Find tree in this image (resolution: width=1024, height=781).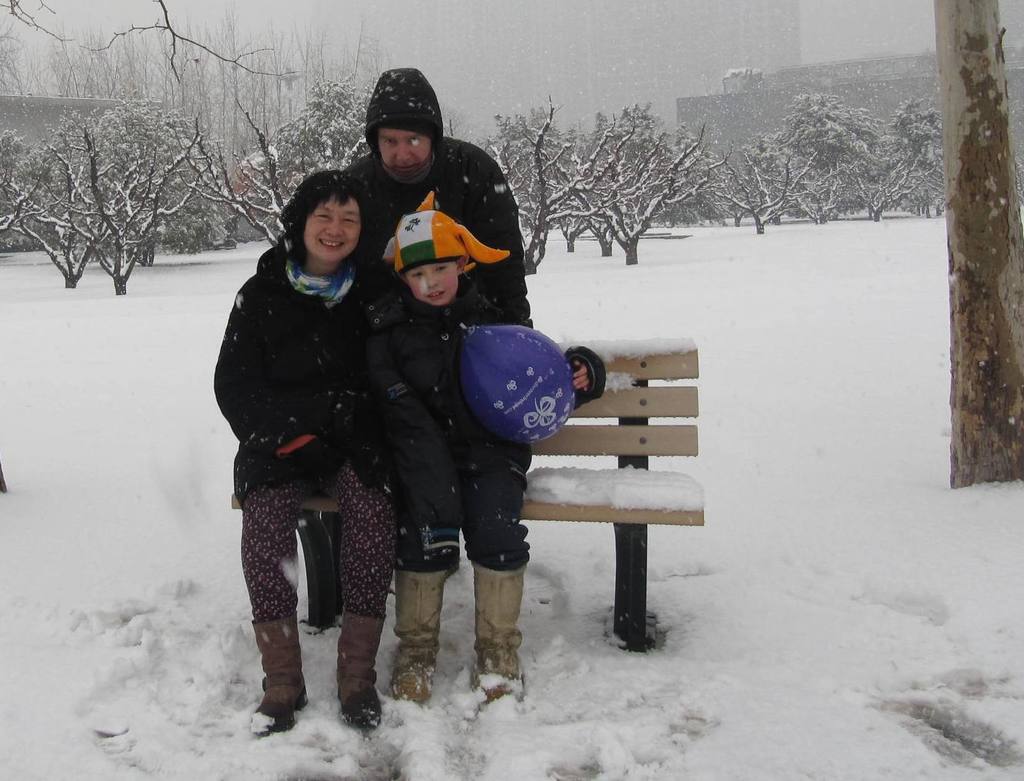
BBox(928, 0, 1023, 497).
